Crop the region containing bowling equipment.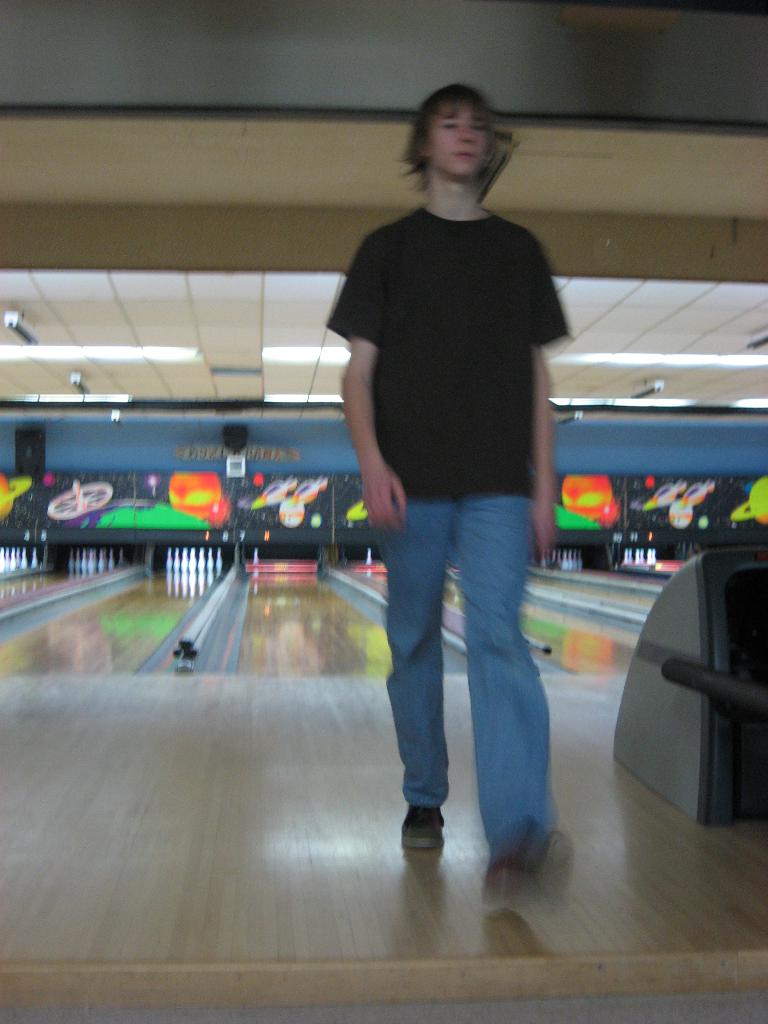
Crop region: 613/538/760/823.
